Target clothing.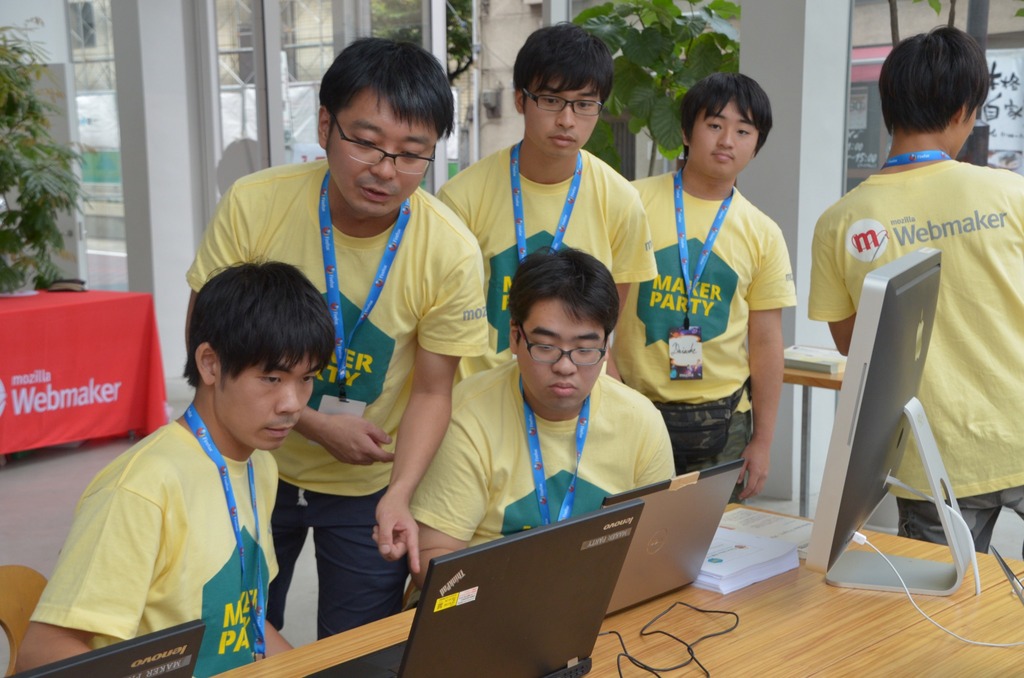
Target region: bbox=(186, 157, 487, 496).
